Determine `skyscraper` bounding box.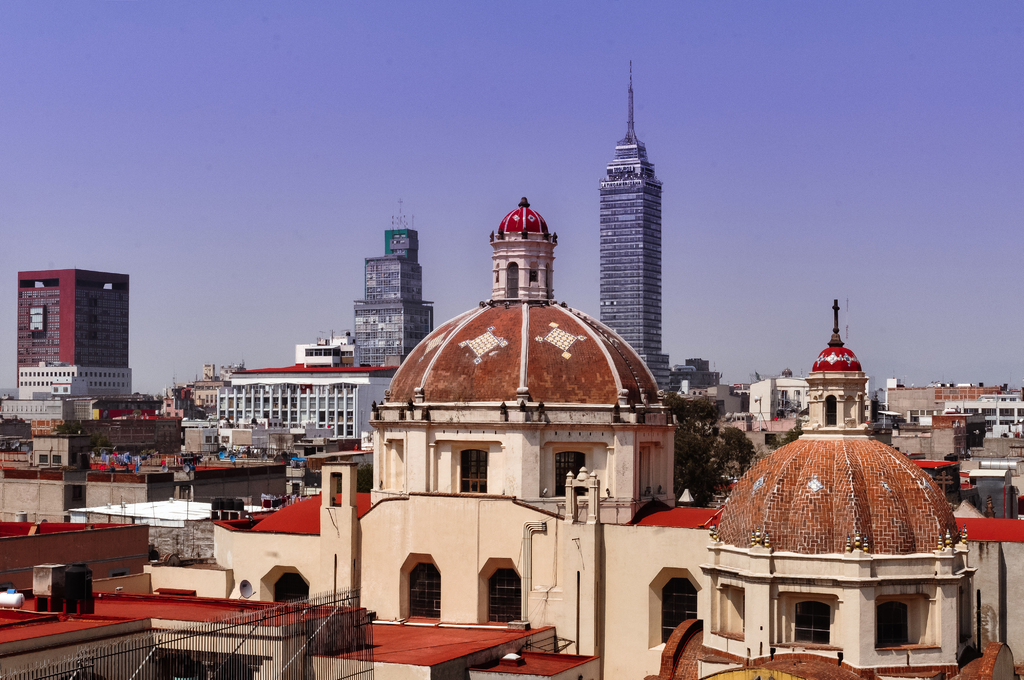
Determined: crop(582, 79, 687, 382).
